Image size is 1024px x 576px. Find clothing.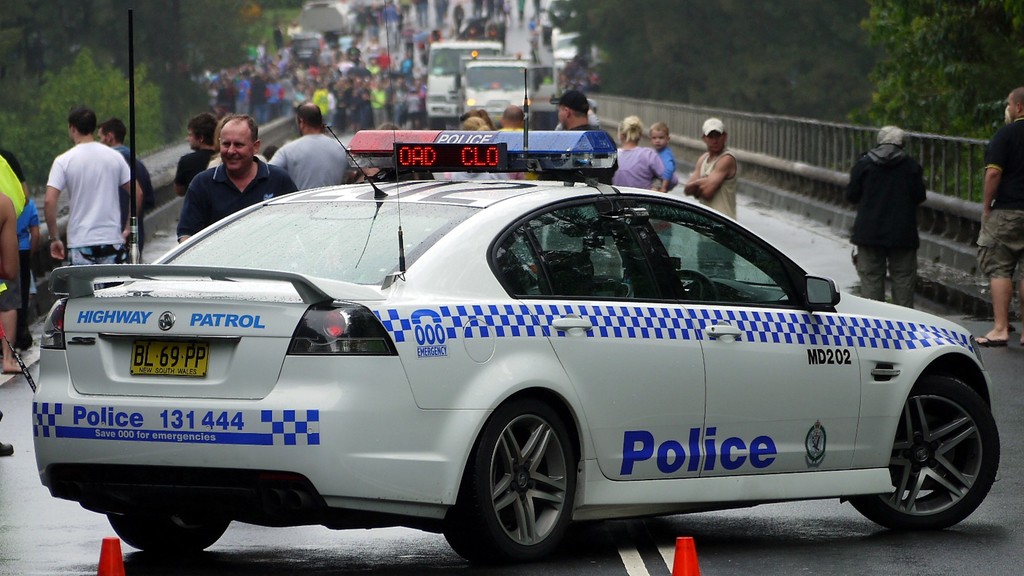
BBox(700, 116, 739, 279).
